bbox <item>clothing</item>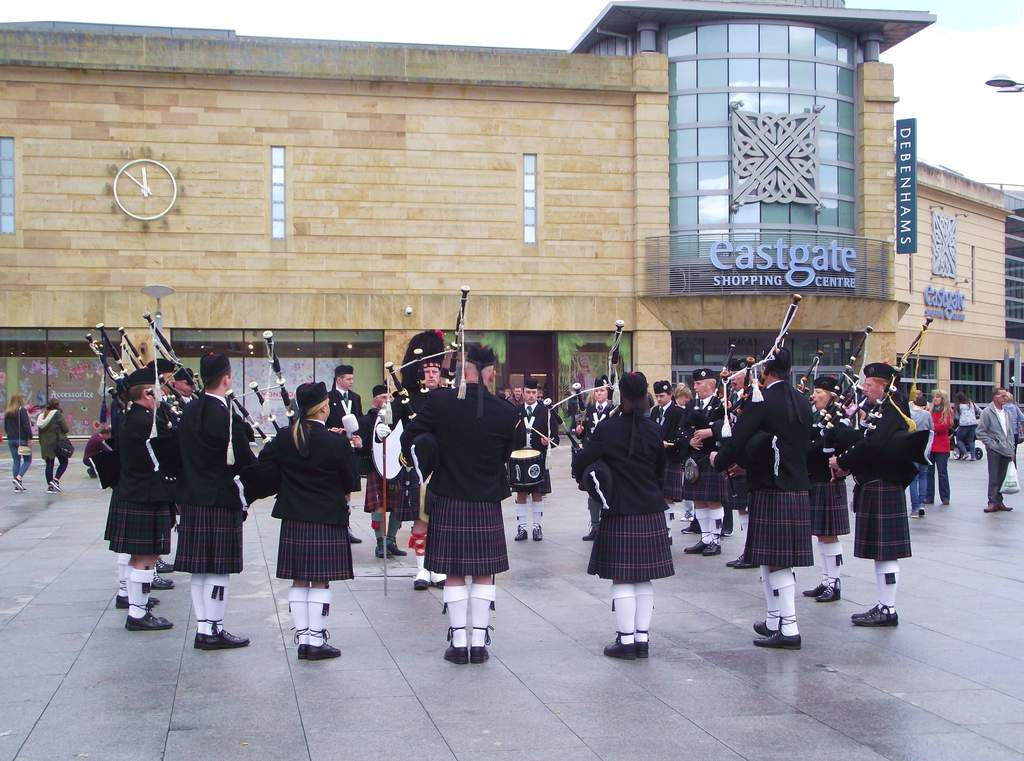
box=[102, 371, 175, 557]
